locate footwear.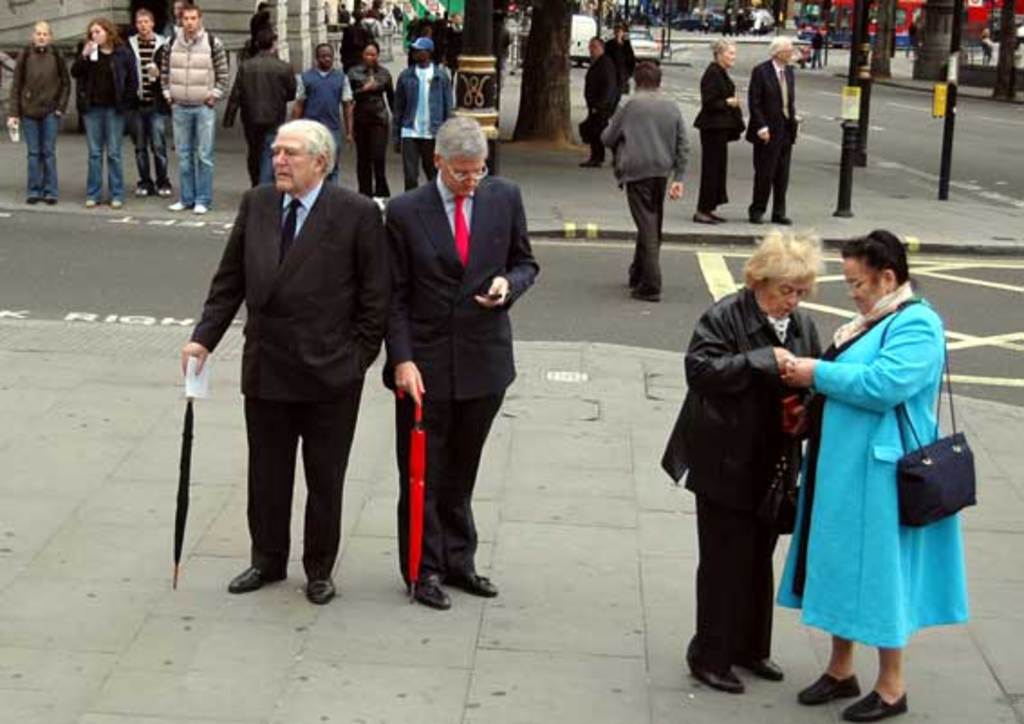
Bounding box: Rect(197, 199, 208, 215).
